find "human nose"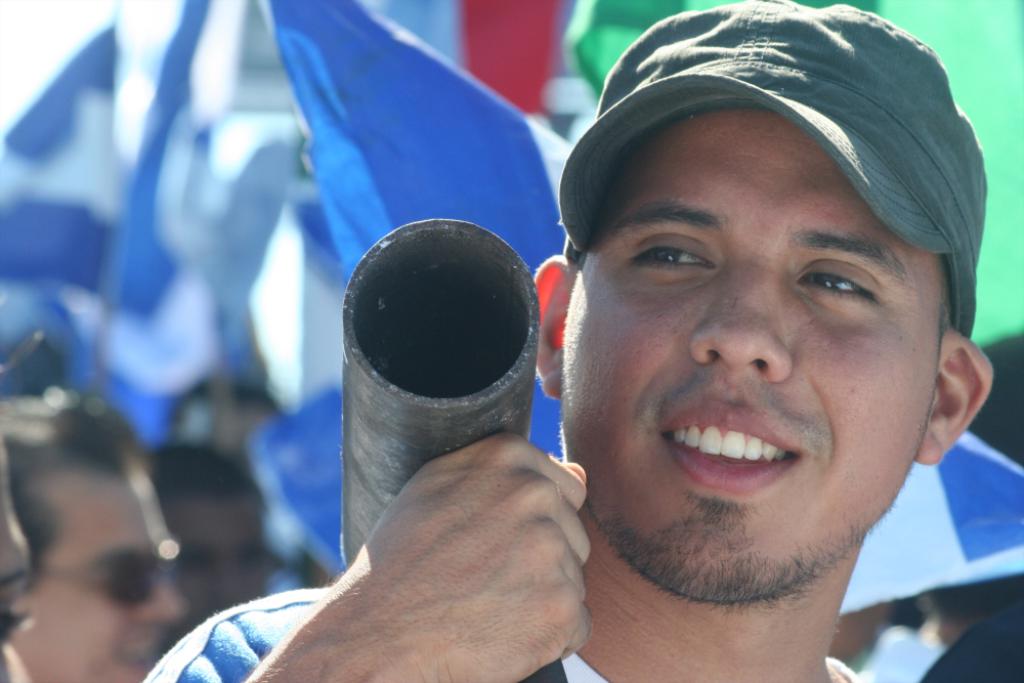
Rect(687, 257, 797, 386)
